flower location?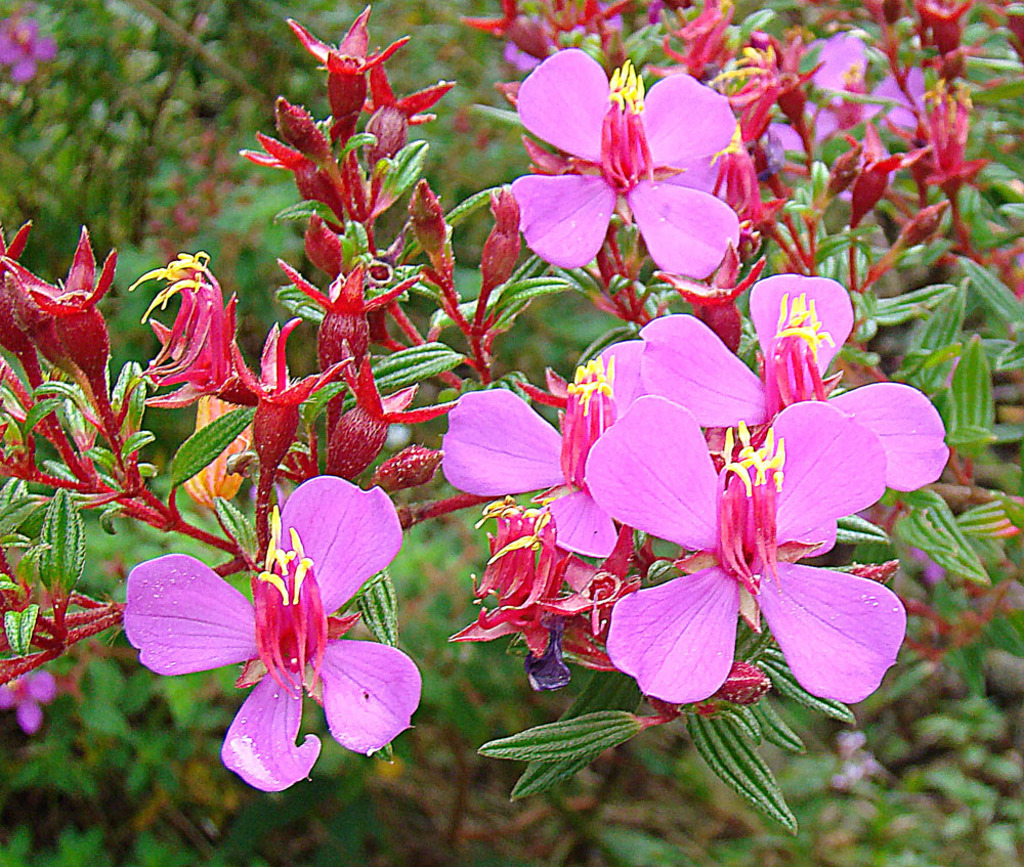
{"left": 0, "top": 670, "right": 58, "bottom": 734}
